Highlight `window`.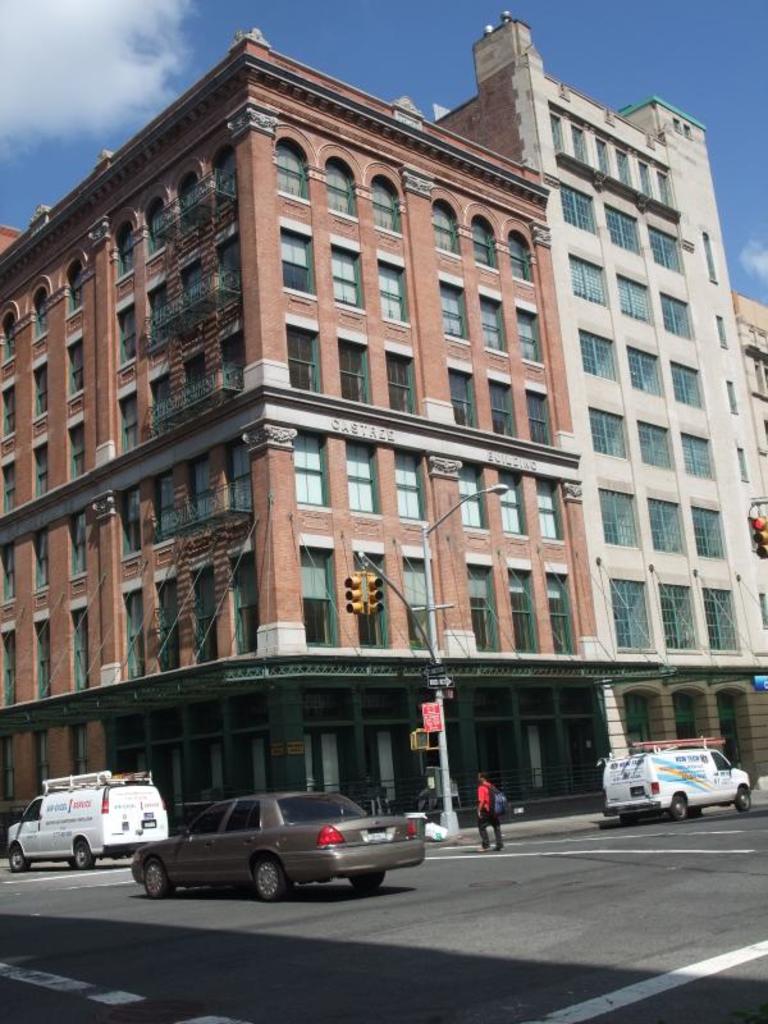
Highlighted region: crop(404, 559, 448, 648).
